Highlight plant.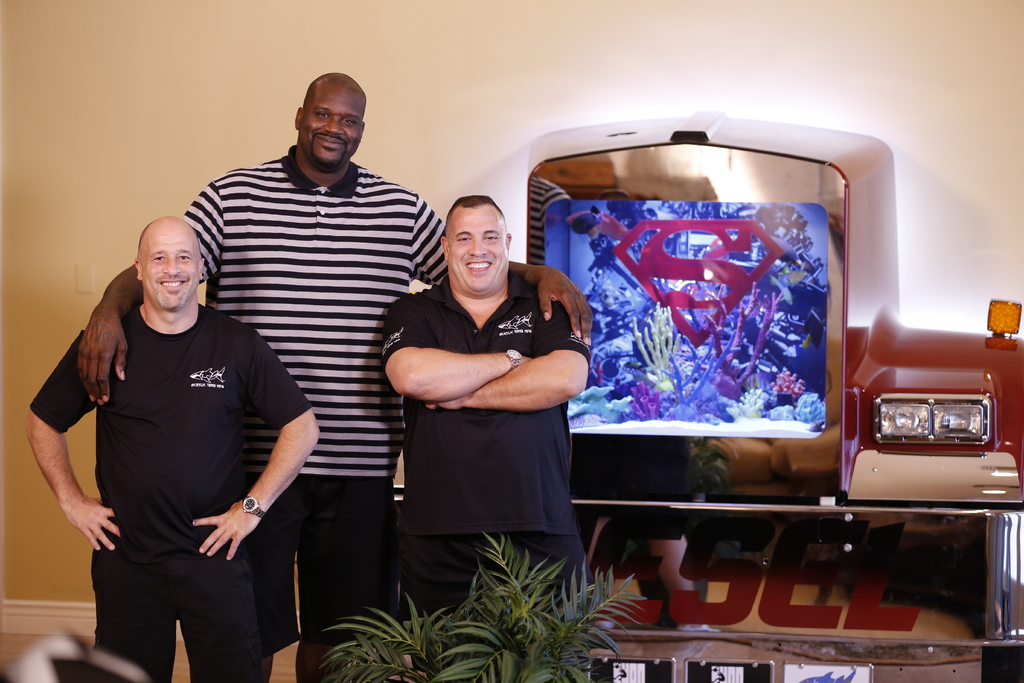
Highlighted region: {"x1": 319, "y1": 529, "x2": 649, "y2": 682}.
